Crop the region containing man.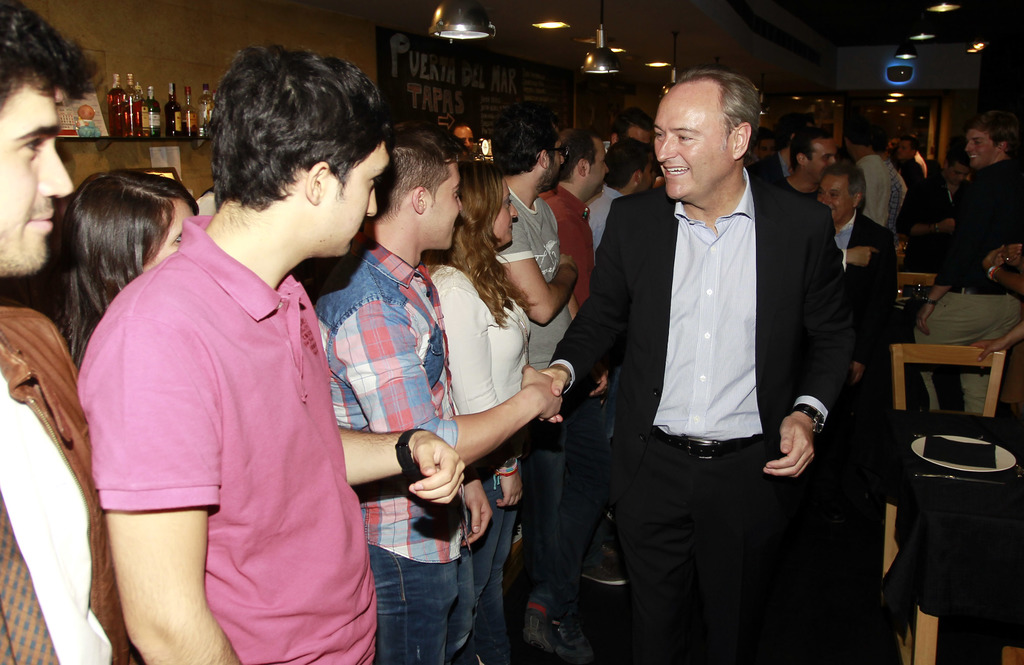
Crop region: x1=916, y1=118, x2=1023, y2=427.
